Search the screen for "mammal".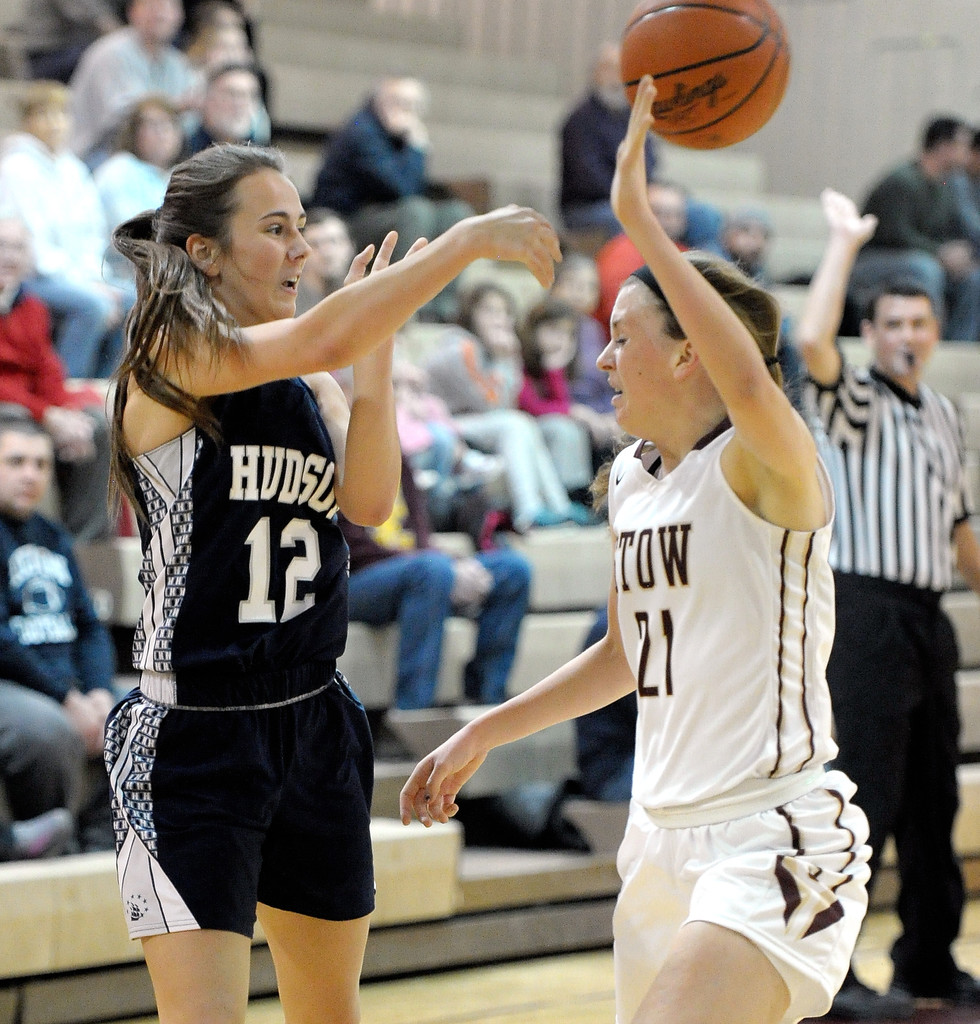
Found at x1=170 y1=0 x2=260 y2=65.
